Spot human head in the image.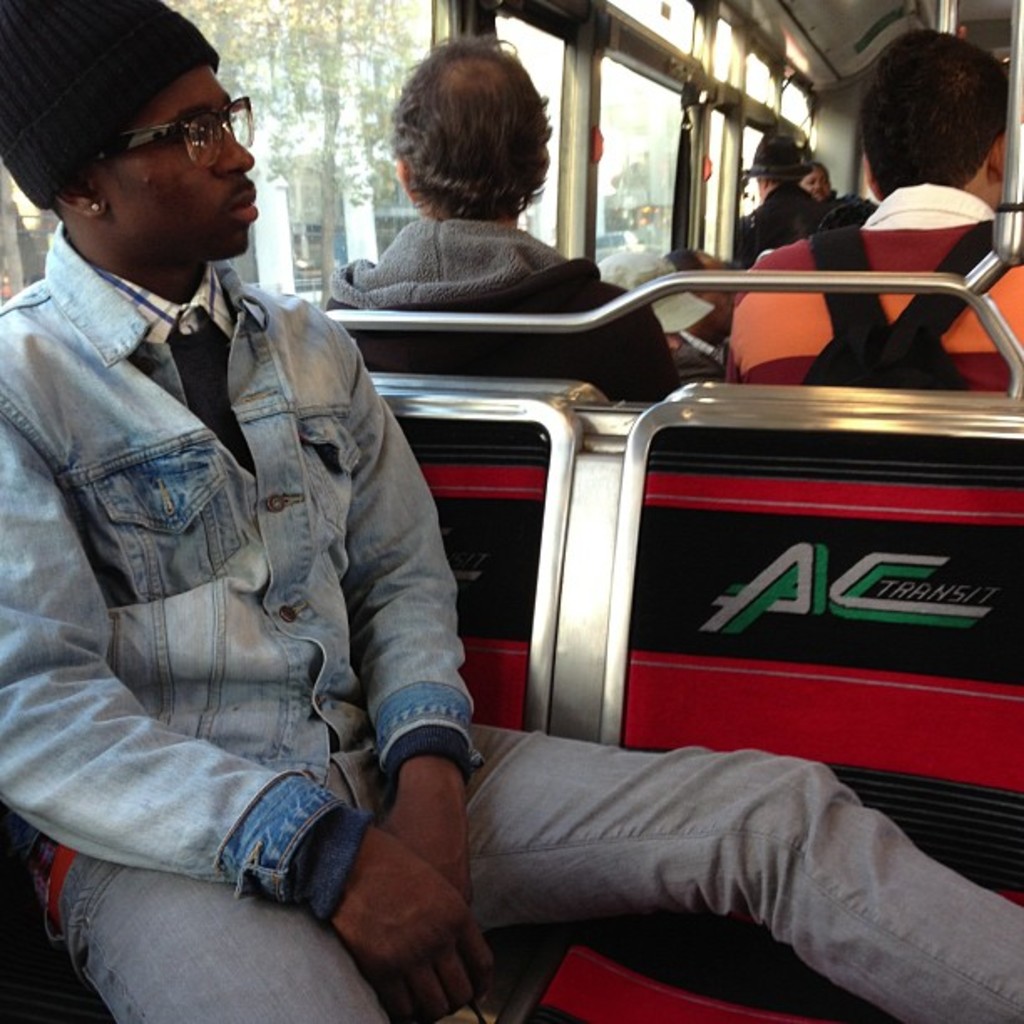
human head found at rect(805, 162, 832, 209).
